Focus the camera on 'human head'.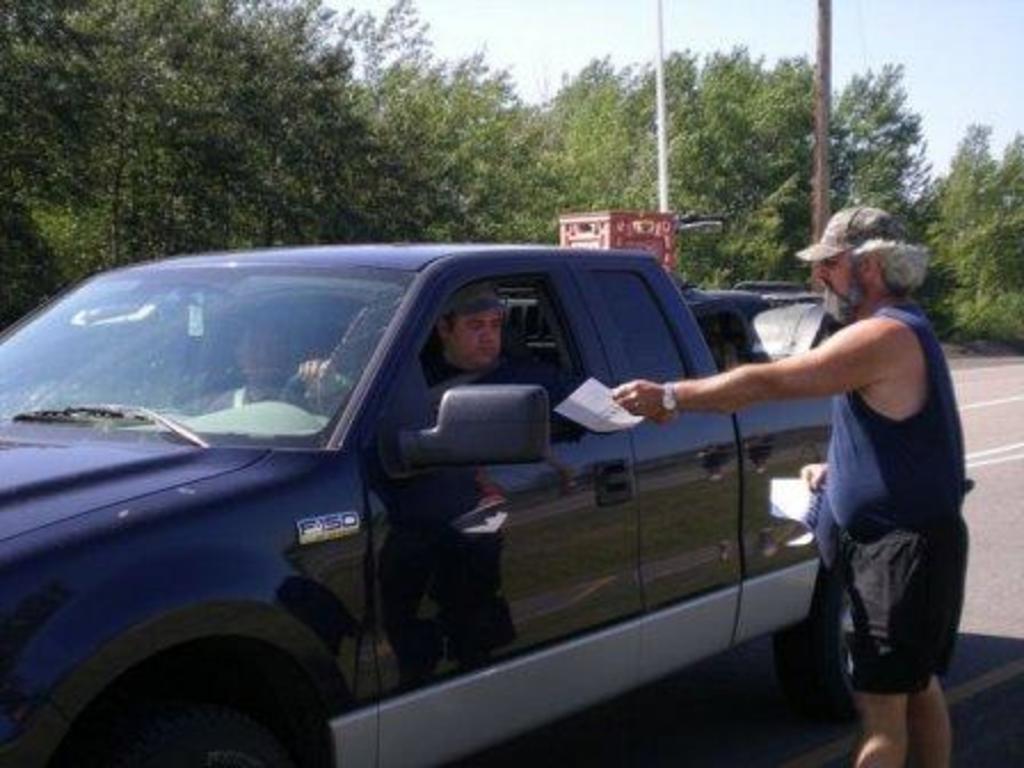
Focus region: box=[430, 293, 505, 375].
